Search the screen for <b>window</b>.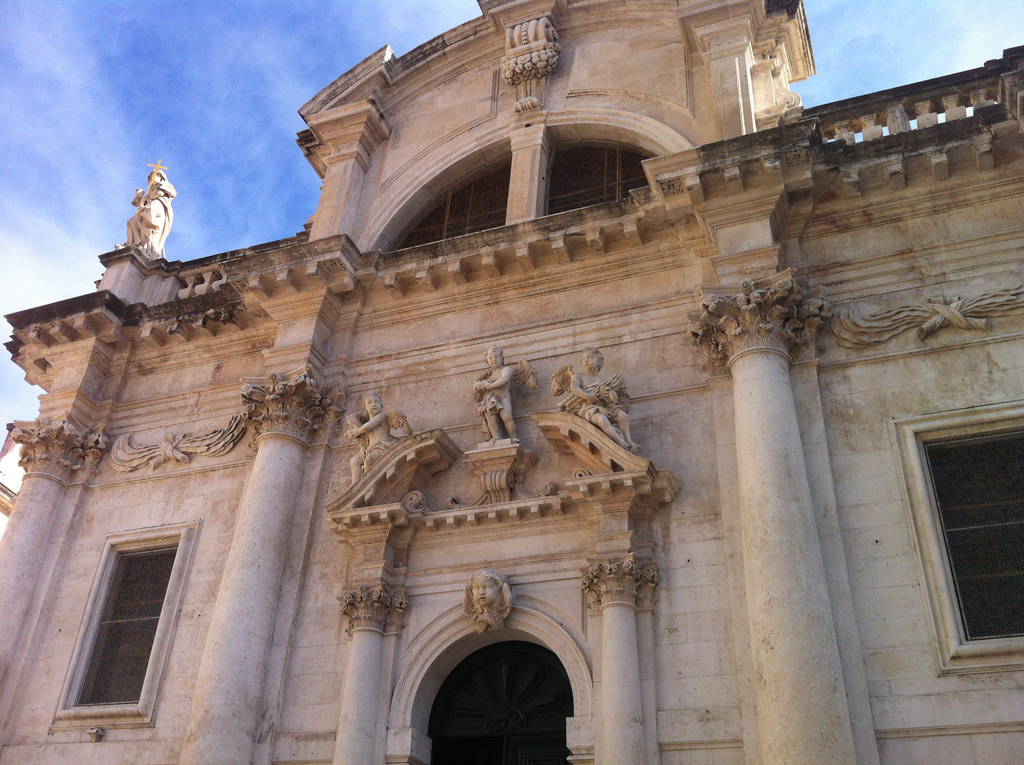
Found at <box>395,142,508,255</box>.
